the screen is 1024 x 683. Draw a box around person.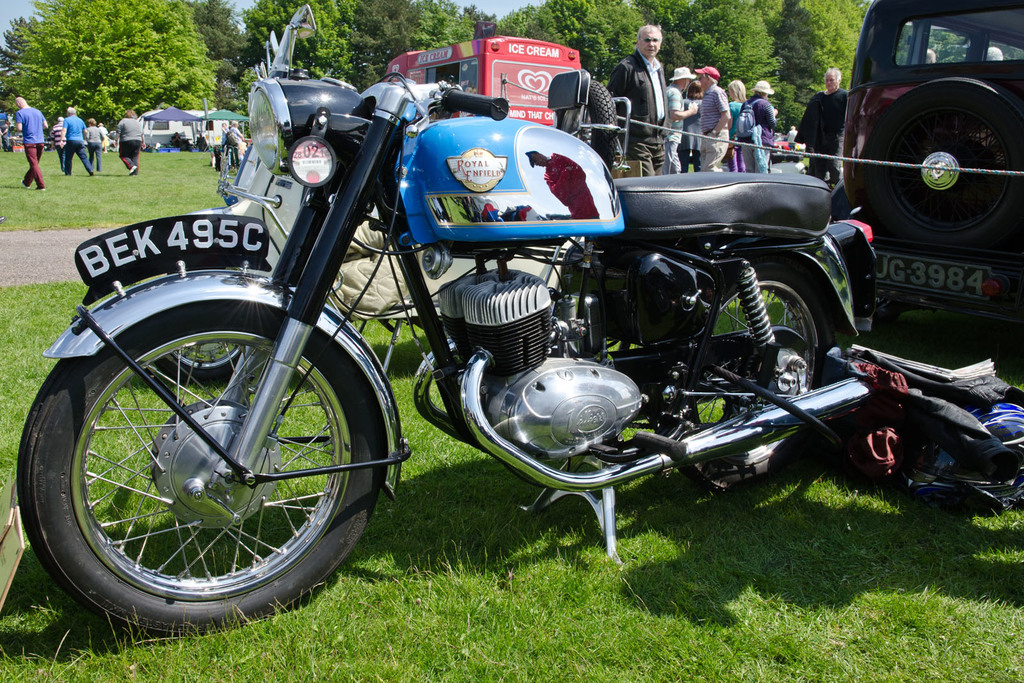
box=[13, 93, 53, 191].
